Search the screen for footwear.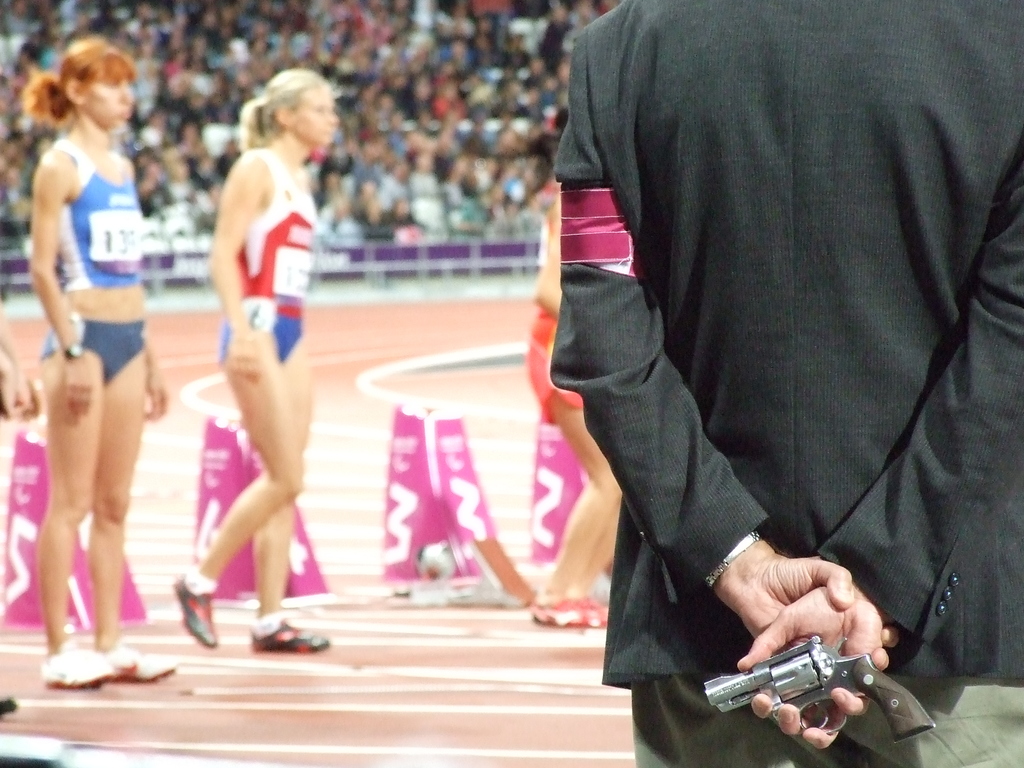
Found at (left=38, top=650, right=122, bottom=688).
